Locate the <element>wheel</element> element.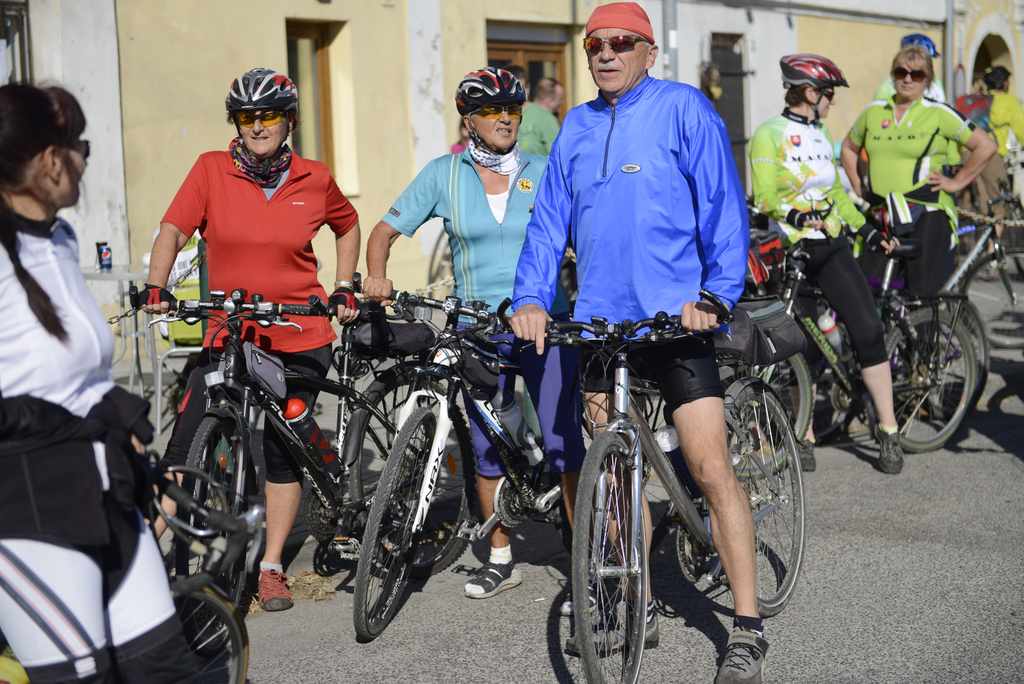
Element bbox: 933,297,991,432.
